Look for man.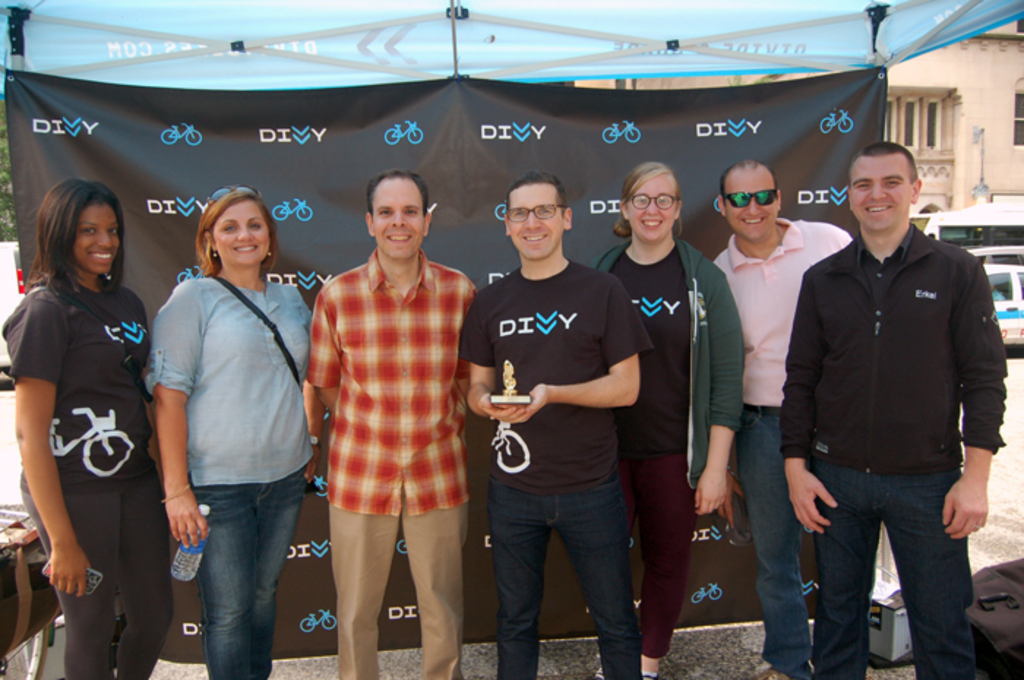
Found: [304, 167, 480, 679].
